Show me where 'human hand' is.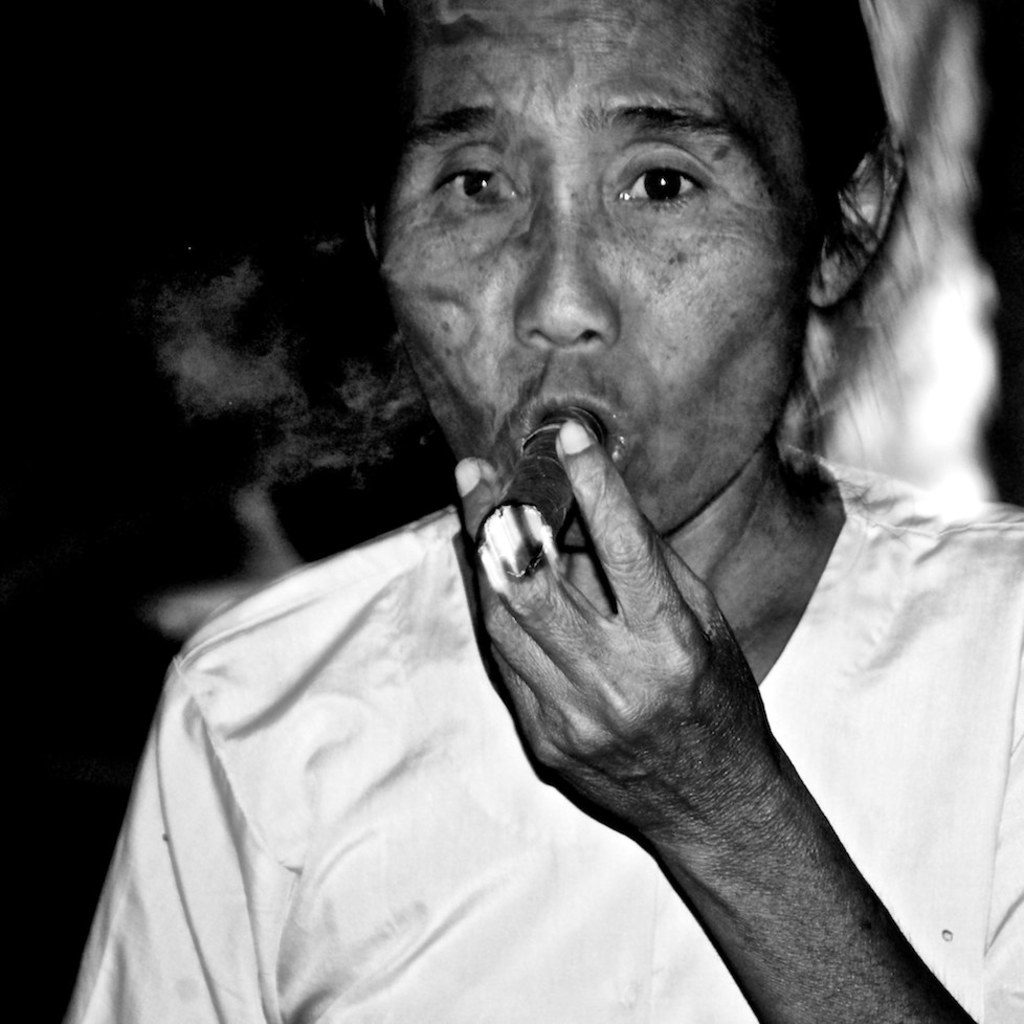
'human hand' is at left=472, top=417, right=891, bottom=938.
